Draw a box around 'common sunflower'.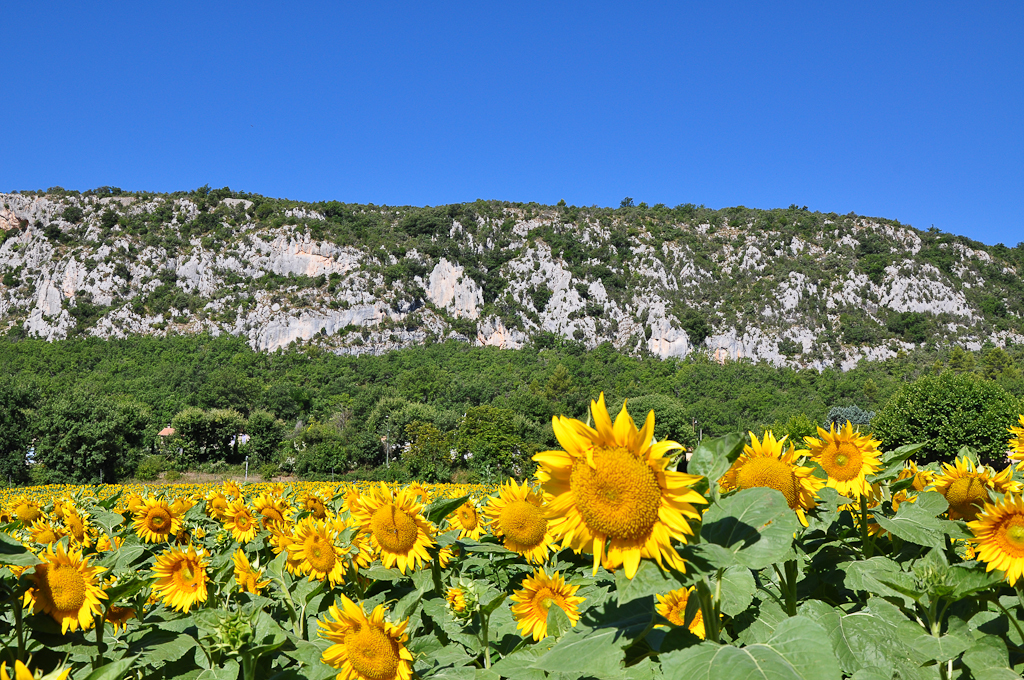
box=[352, 494, 442, 563].
